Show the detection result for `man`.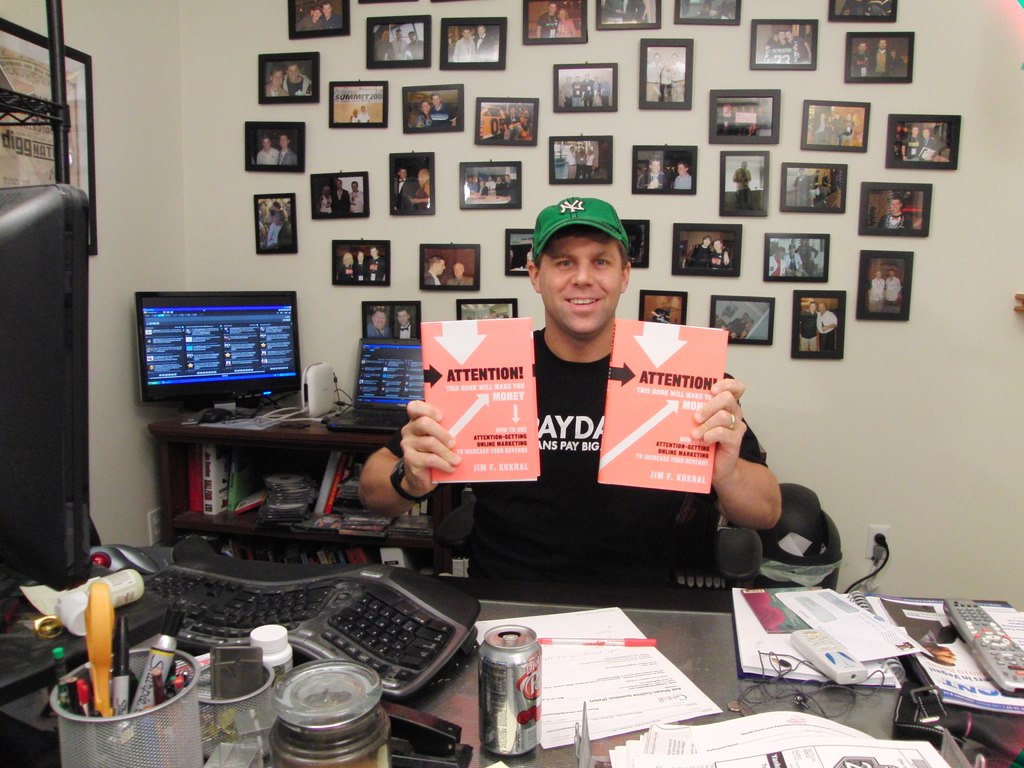
724 311 747 335.
